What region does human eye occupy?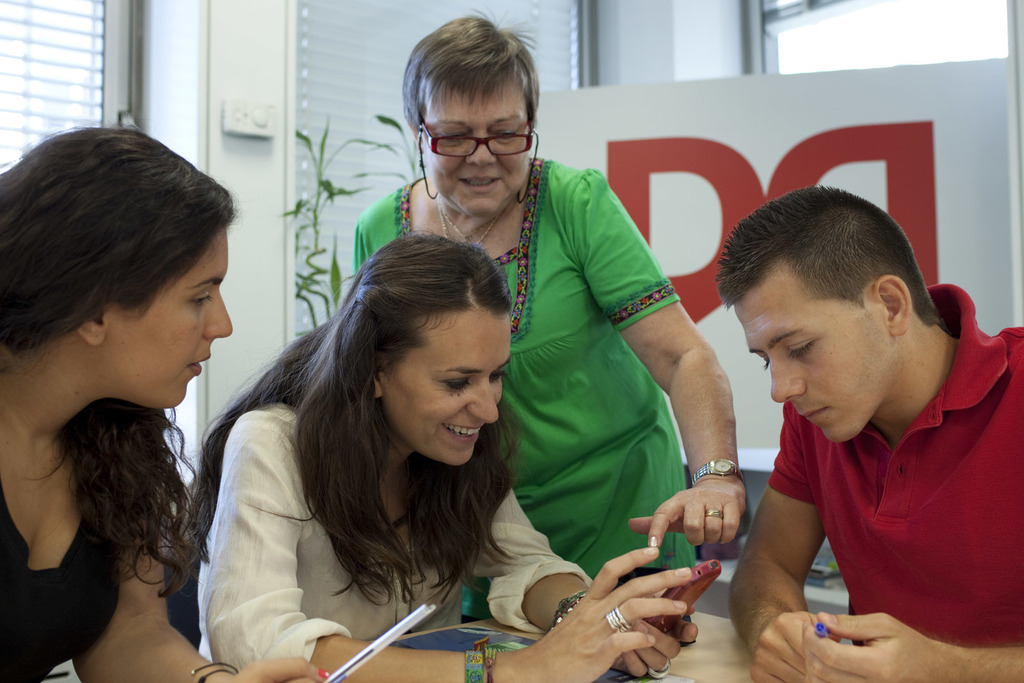
440,373,474,394.
